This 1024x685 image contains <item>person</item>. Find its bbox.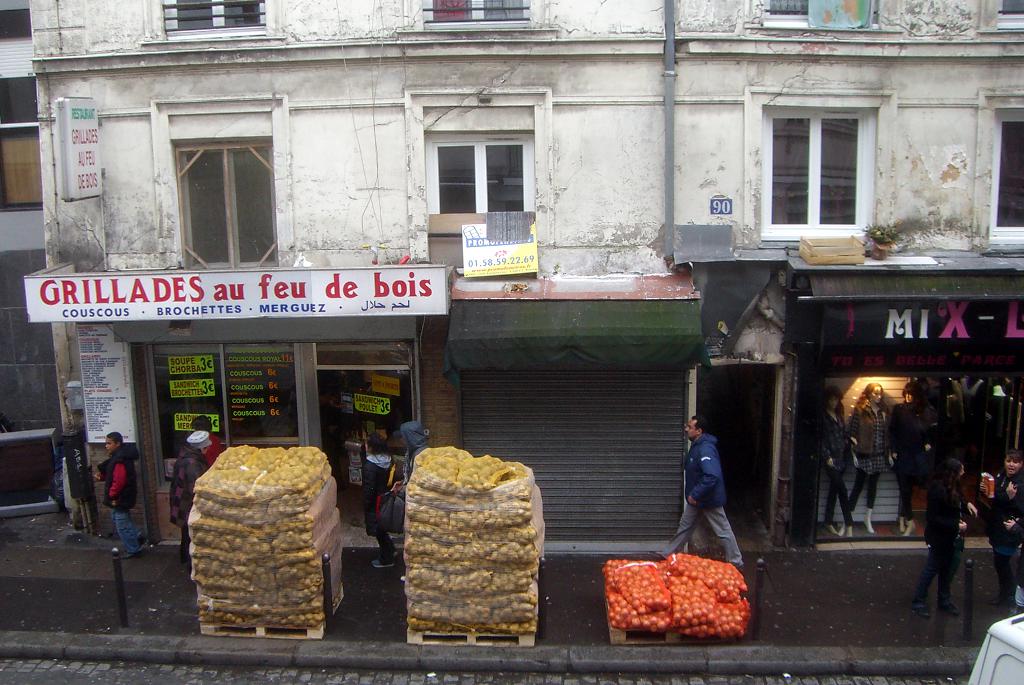
pyautogui.locateOnScreen(94, 431, 148, 563).
